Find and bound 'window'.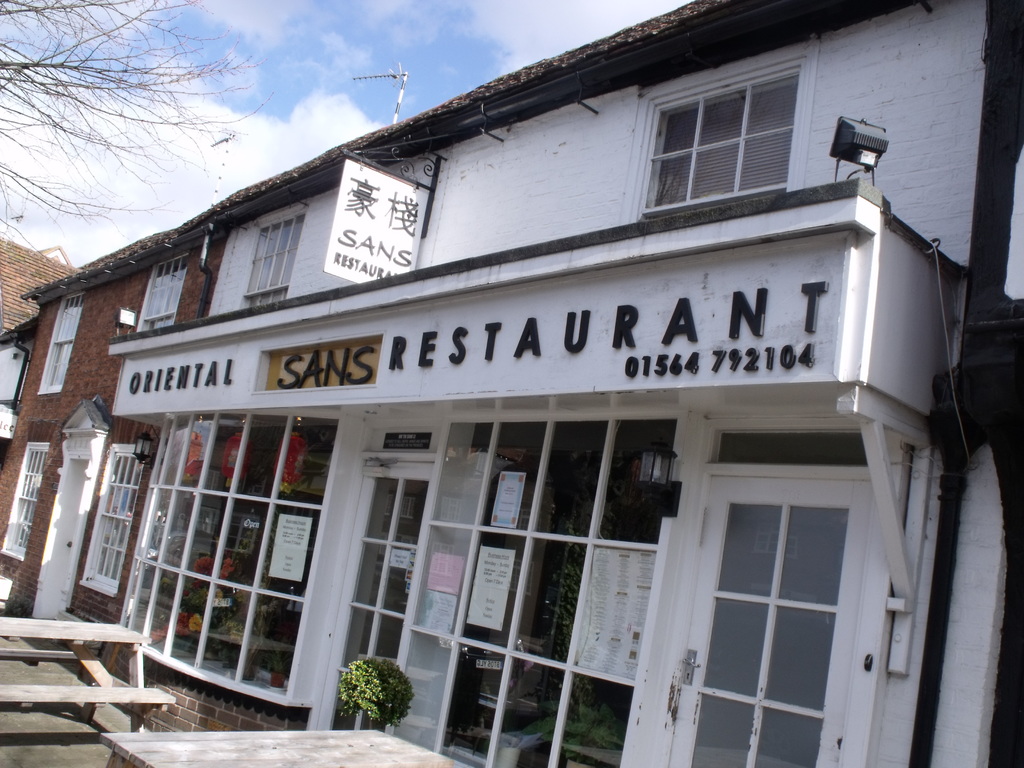
Bound: bbox=(133, 257, 189, 329).
